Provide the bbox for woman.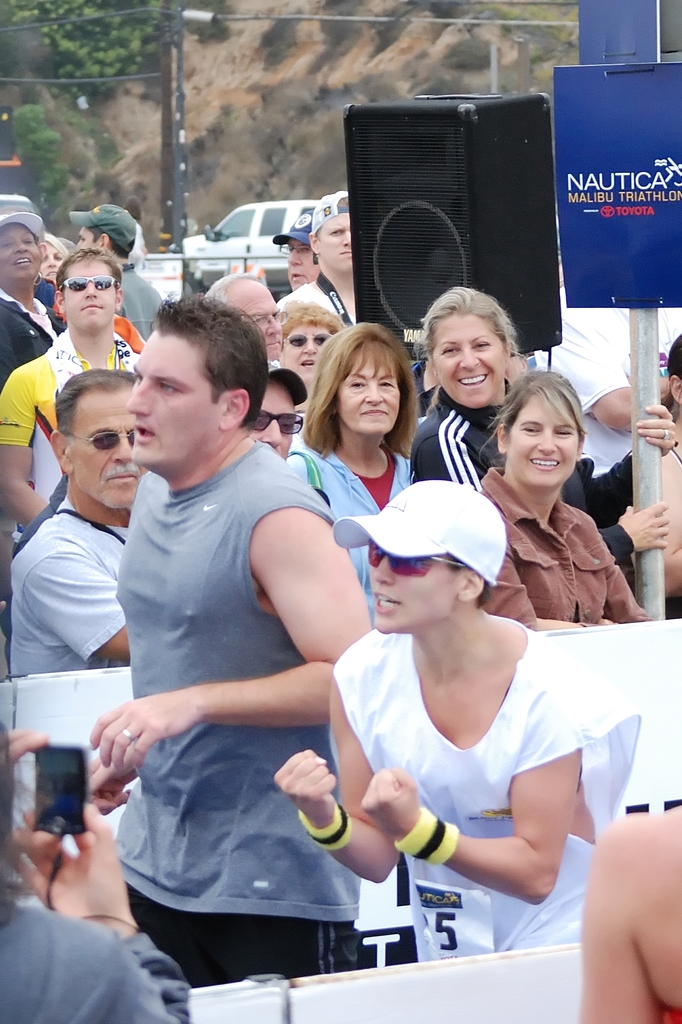
[279,324,431,622].
